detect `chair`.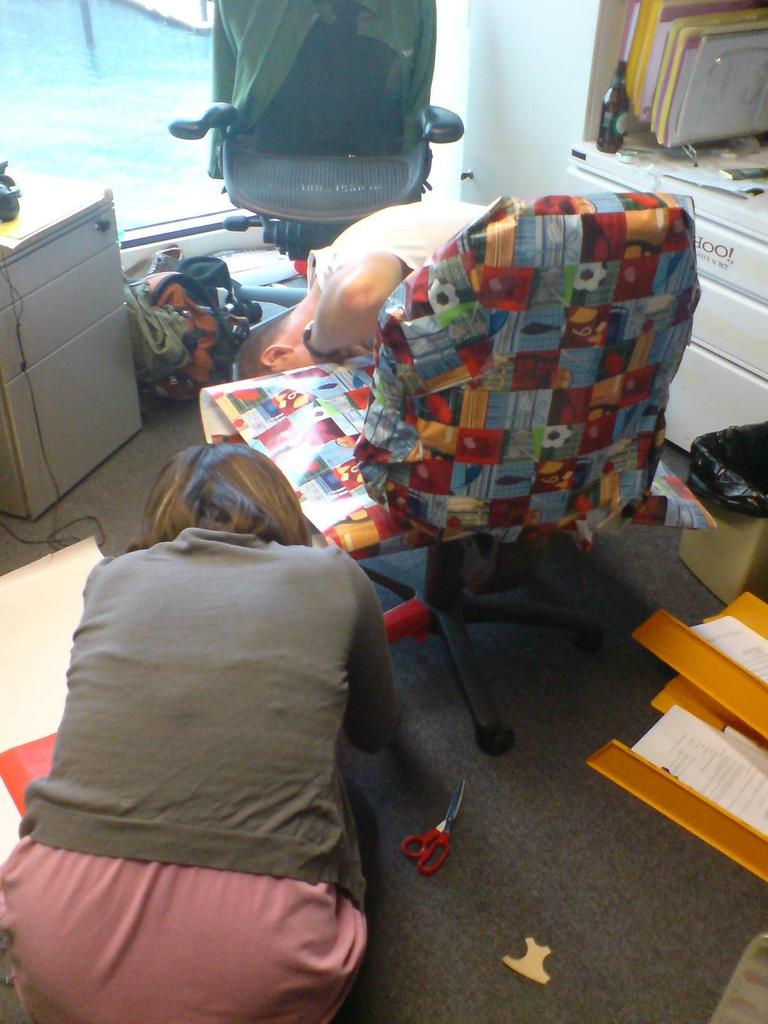
Detected at l=164, t=0, r=467, b=333.
